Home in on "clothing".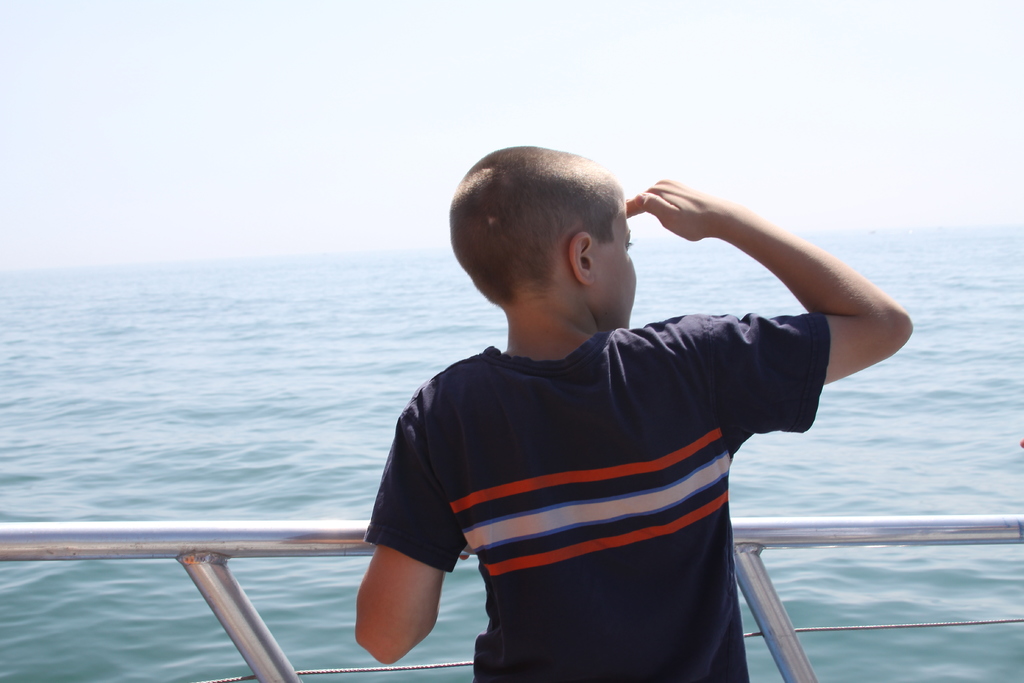
Homed in at [x1=365, y1=301, x2=829, y2=680].
